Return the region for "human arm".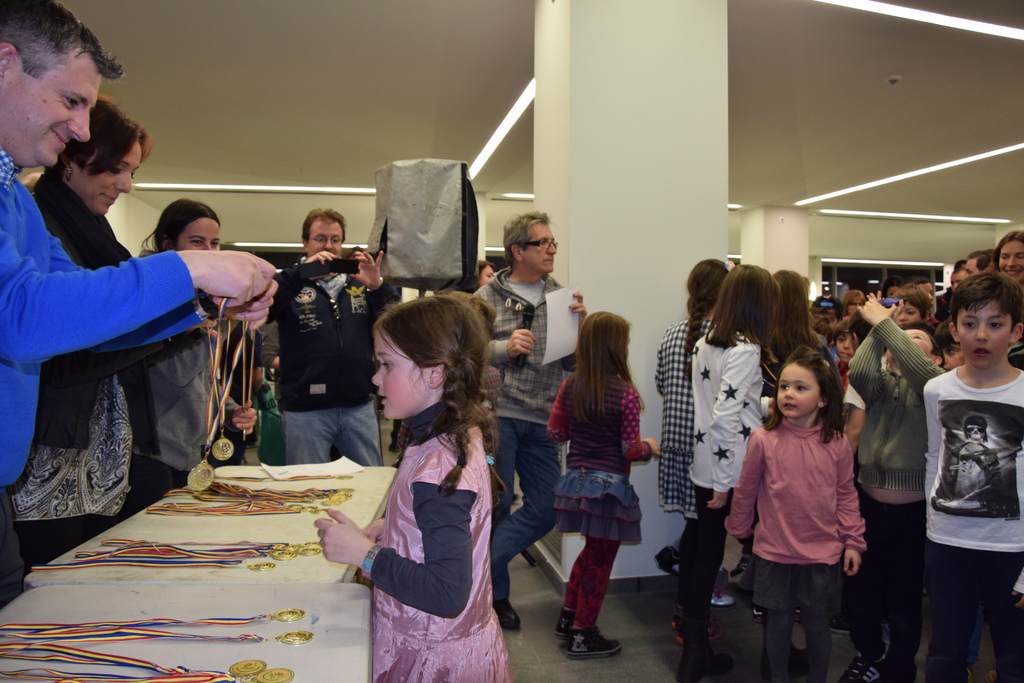
box=[648, 325, 683, 400].
